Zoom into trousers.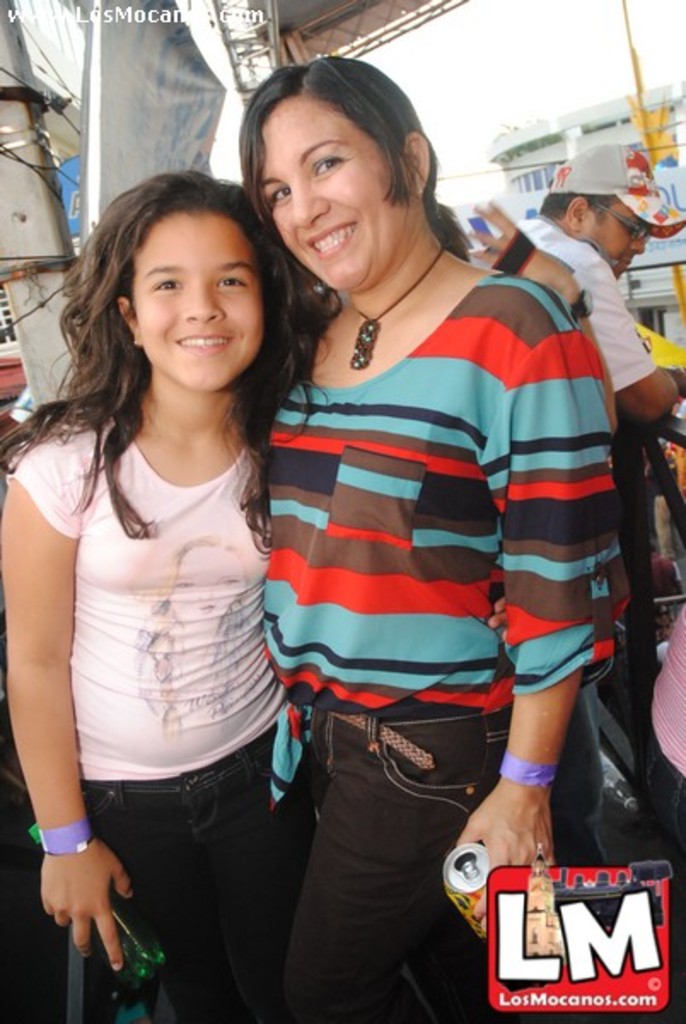
Zoom target: x1=265, y1=705, x2=510, y2=1005.
